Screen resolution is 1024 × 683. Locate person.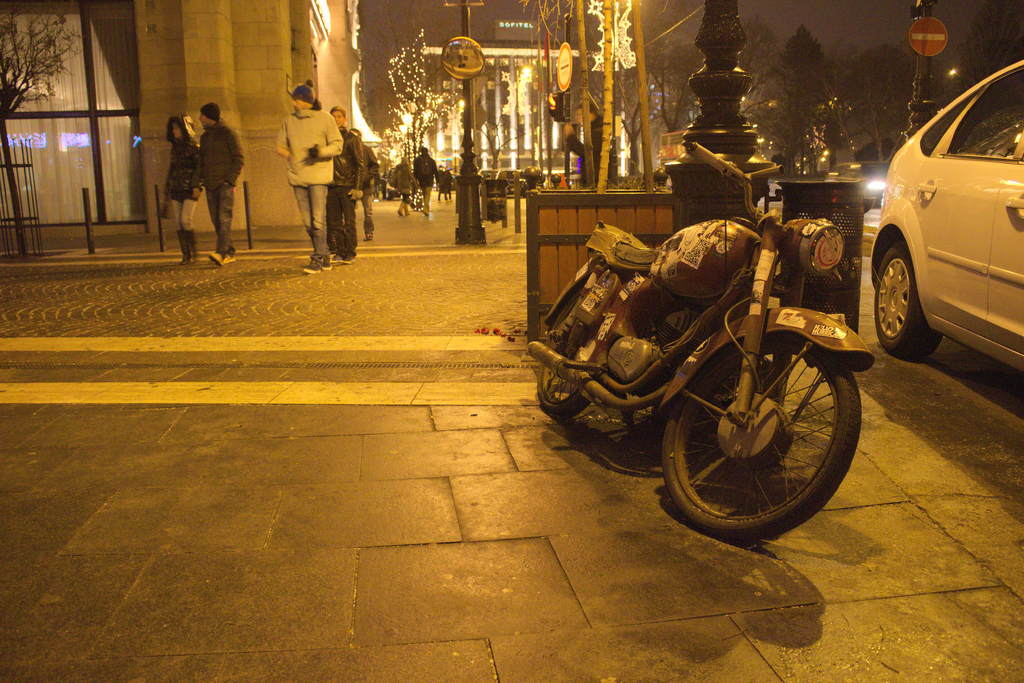
186, 100, 244, 264.
